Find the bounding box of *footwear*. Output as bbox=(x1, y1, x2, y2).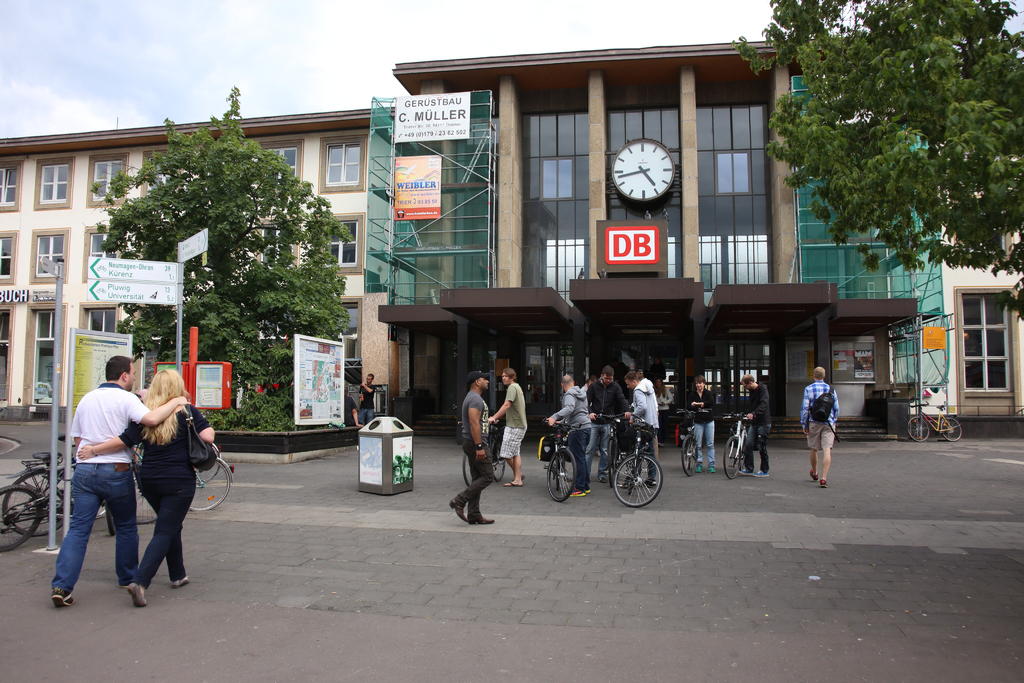
bbox=(696, 463, 702, 472).
